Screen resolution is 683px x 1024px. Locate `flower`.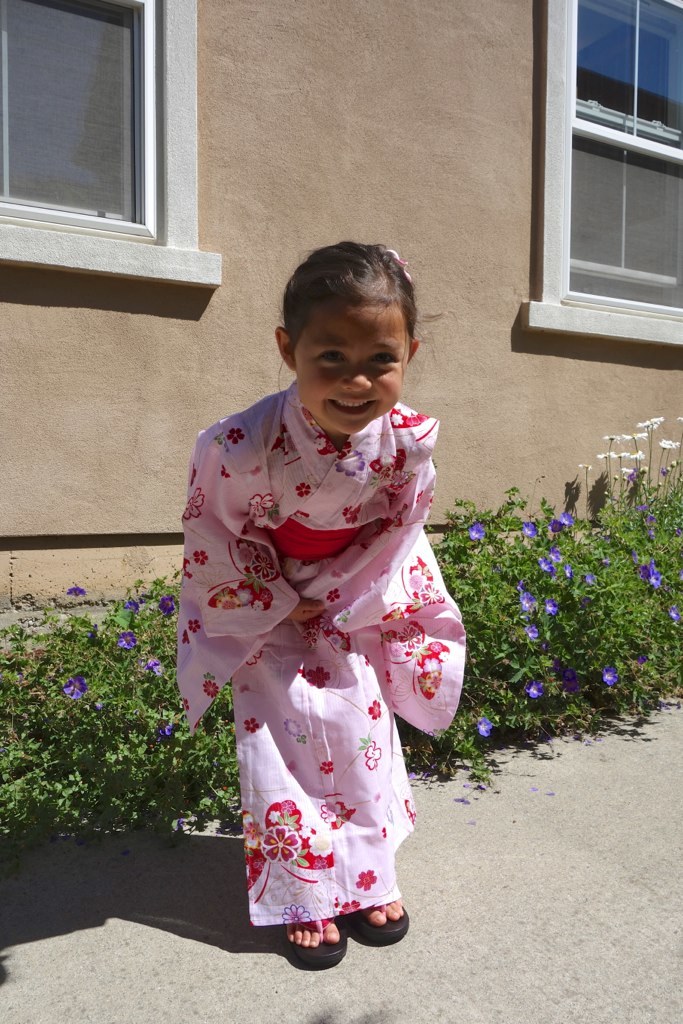
region(549, 547, 557, 560).
